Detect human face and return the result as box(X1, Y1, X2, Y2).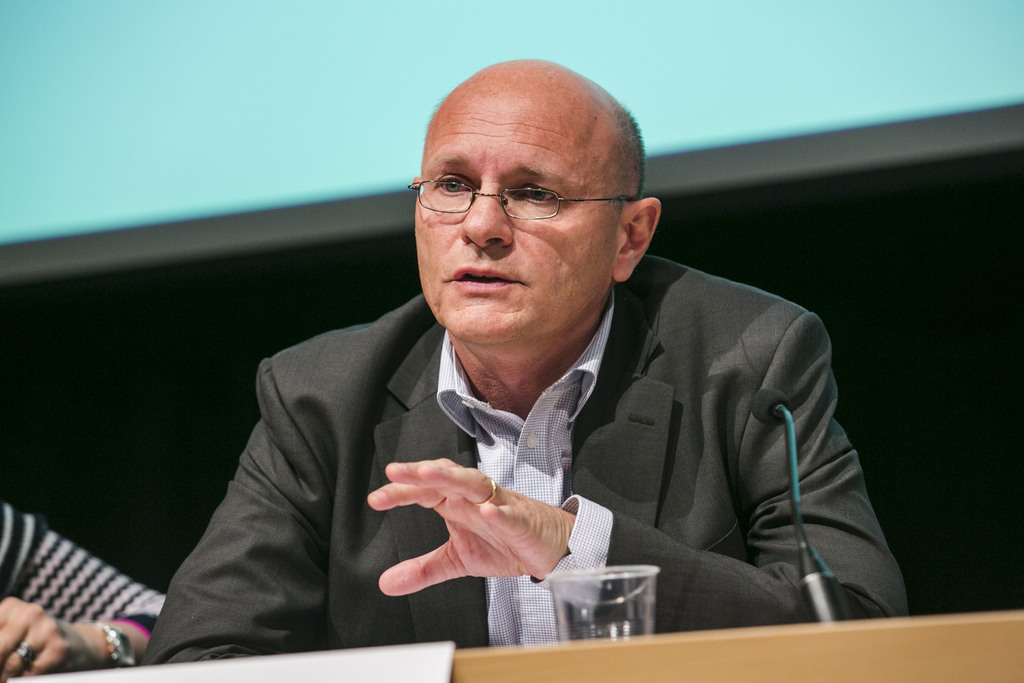
box(411, 84, 620, 340).
